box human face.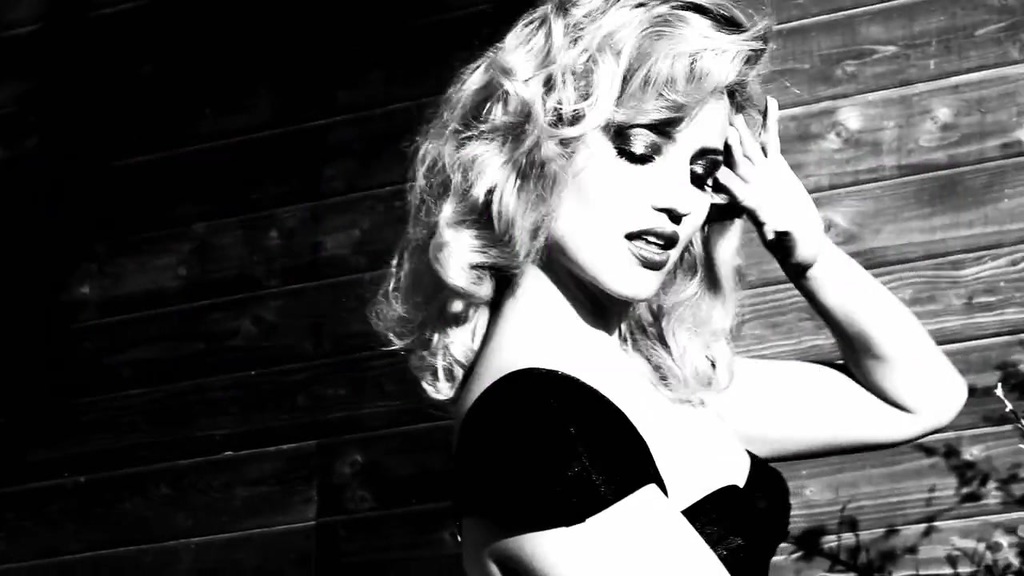
551,89,728,298.
